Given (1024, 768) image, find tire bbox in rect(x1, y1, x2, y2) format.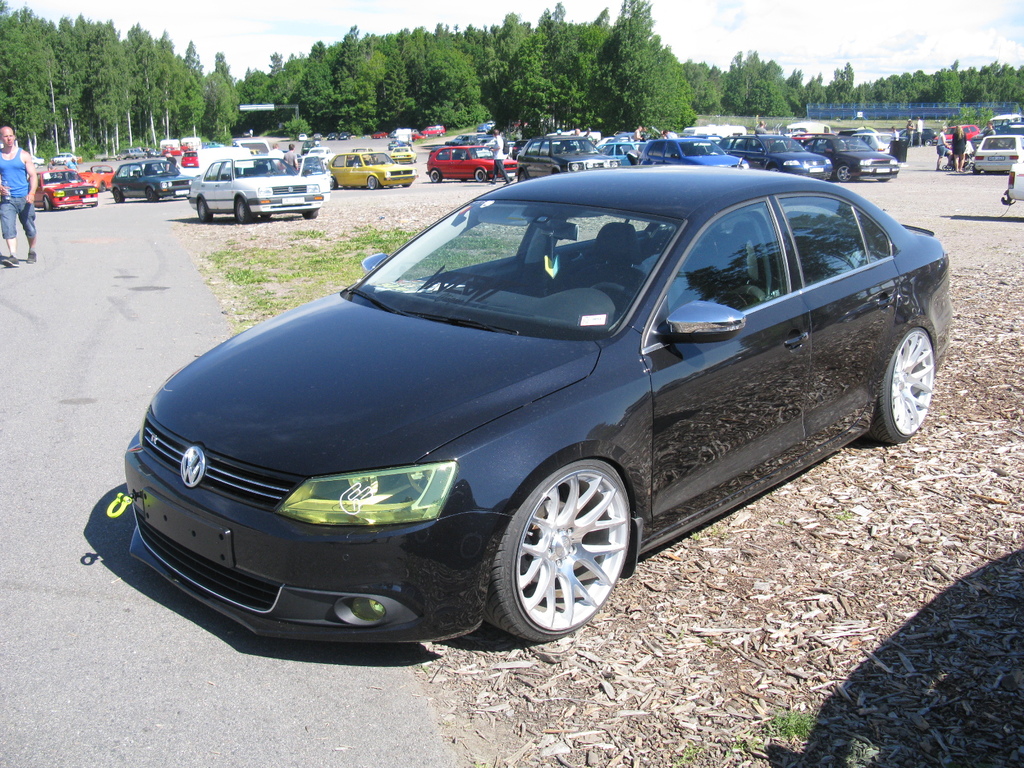
rect(399, 180, 412, 191).
